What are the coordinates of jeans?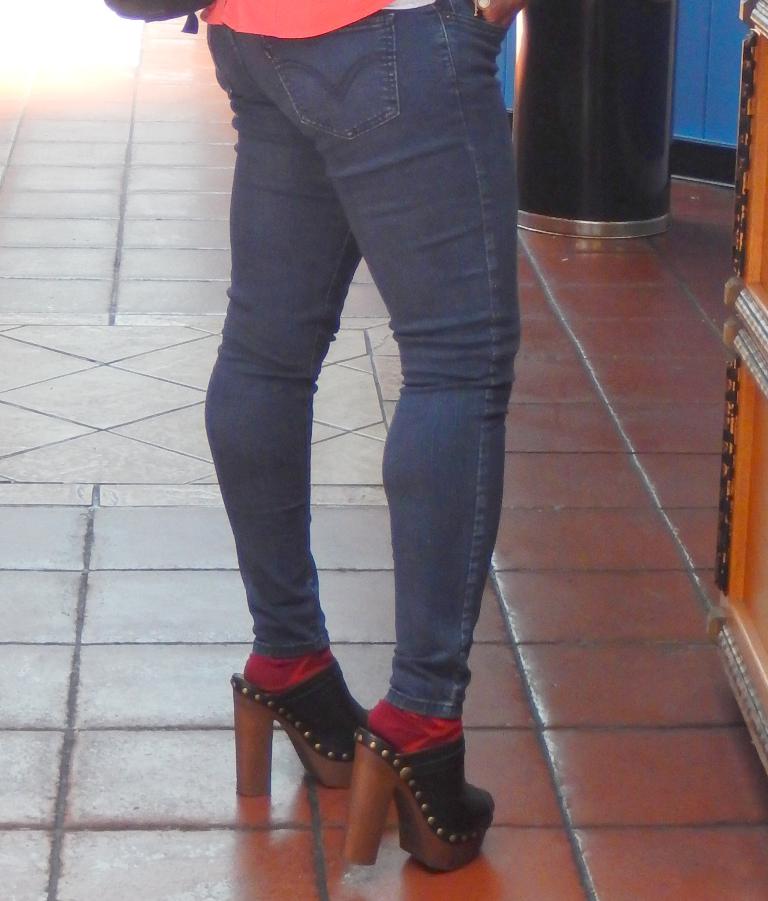
<region>203, 1, 526, 712</region>.
